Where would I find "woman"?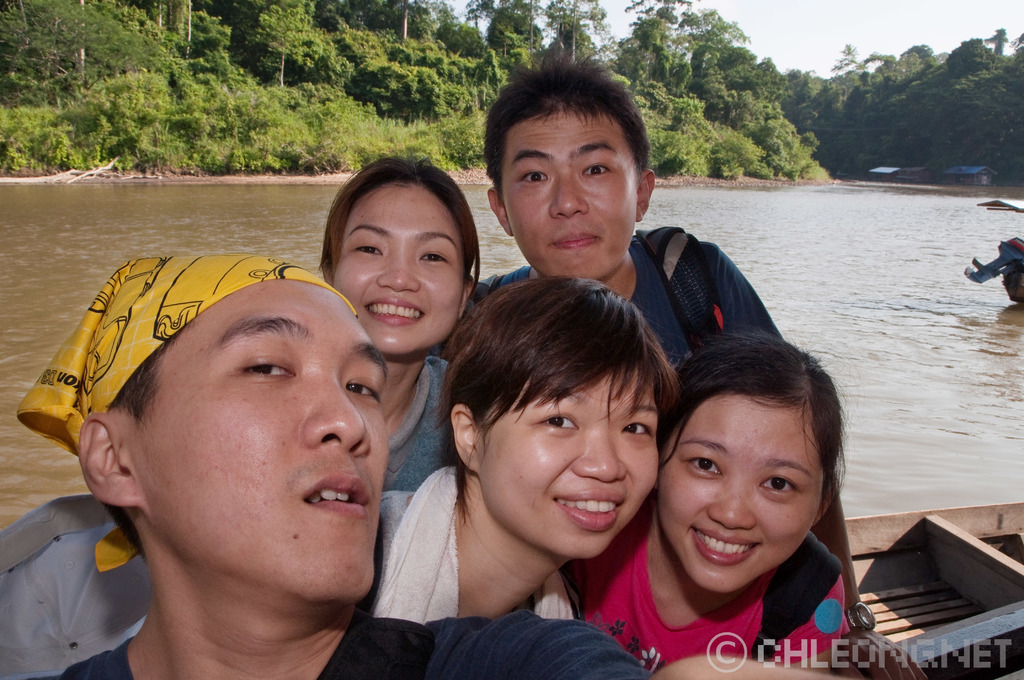
At 376, 279, 696, 619.
